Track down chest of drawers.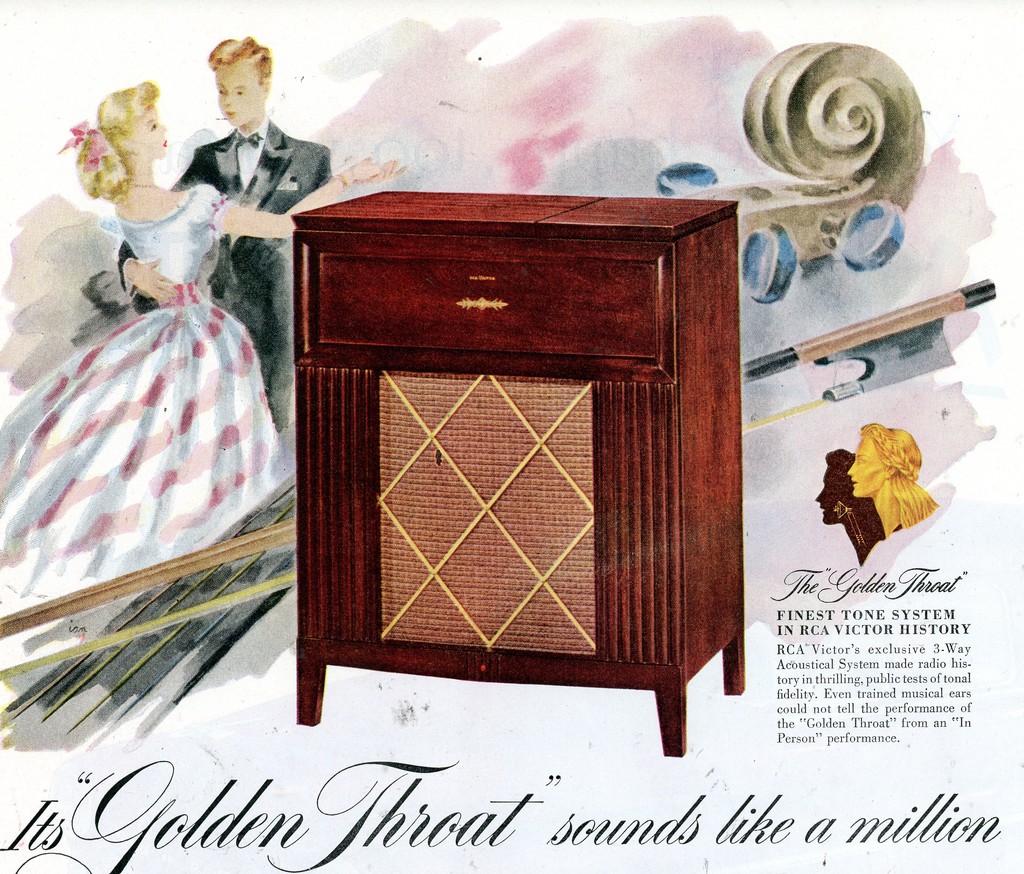
Tracked to 289 191 742 754.
